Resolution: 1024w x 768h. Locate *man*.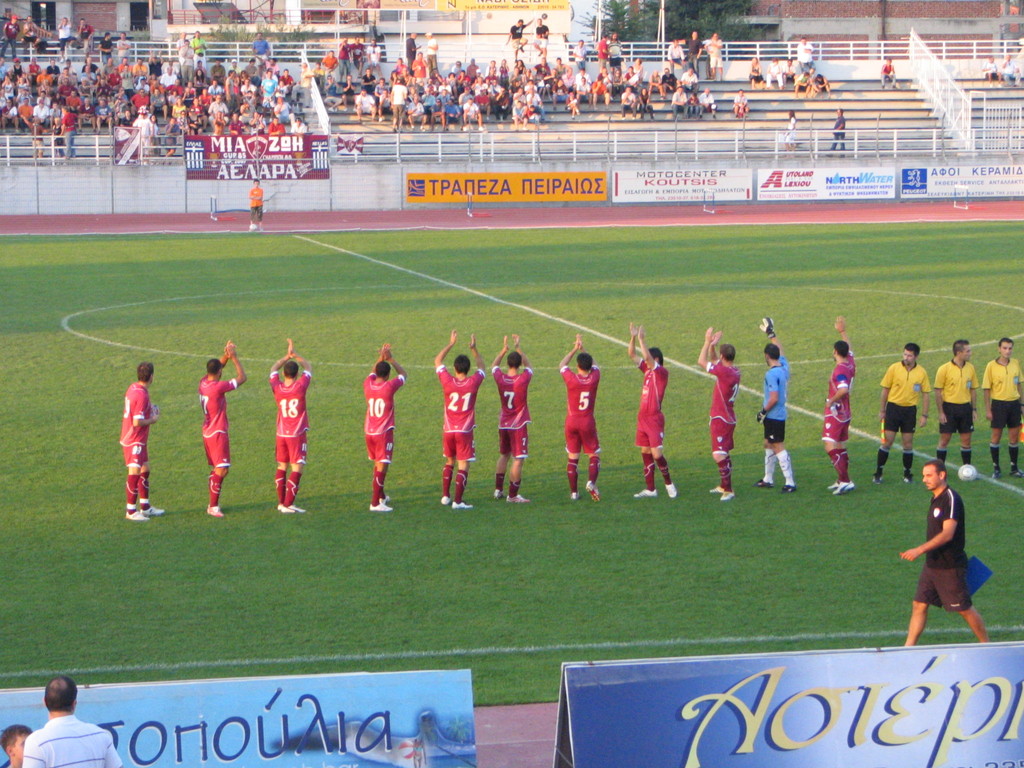
bbox=(117, 351, 170, 525).
